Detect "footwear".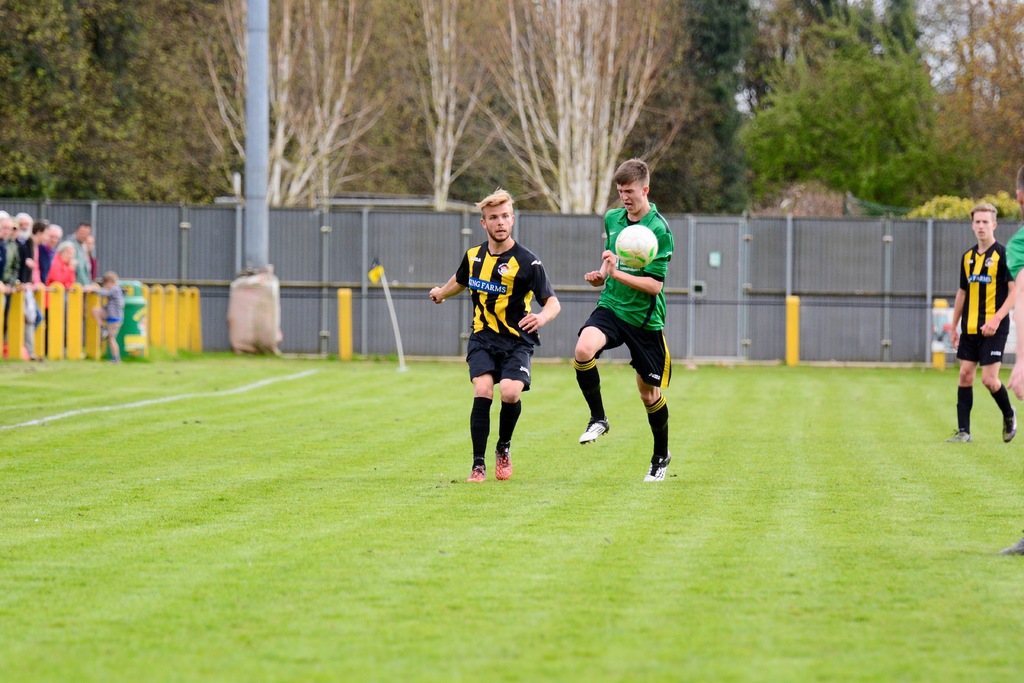
Detected at {"x1": 646, "y1": 451, "x2": 671, "y2": 480}.
